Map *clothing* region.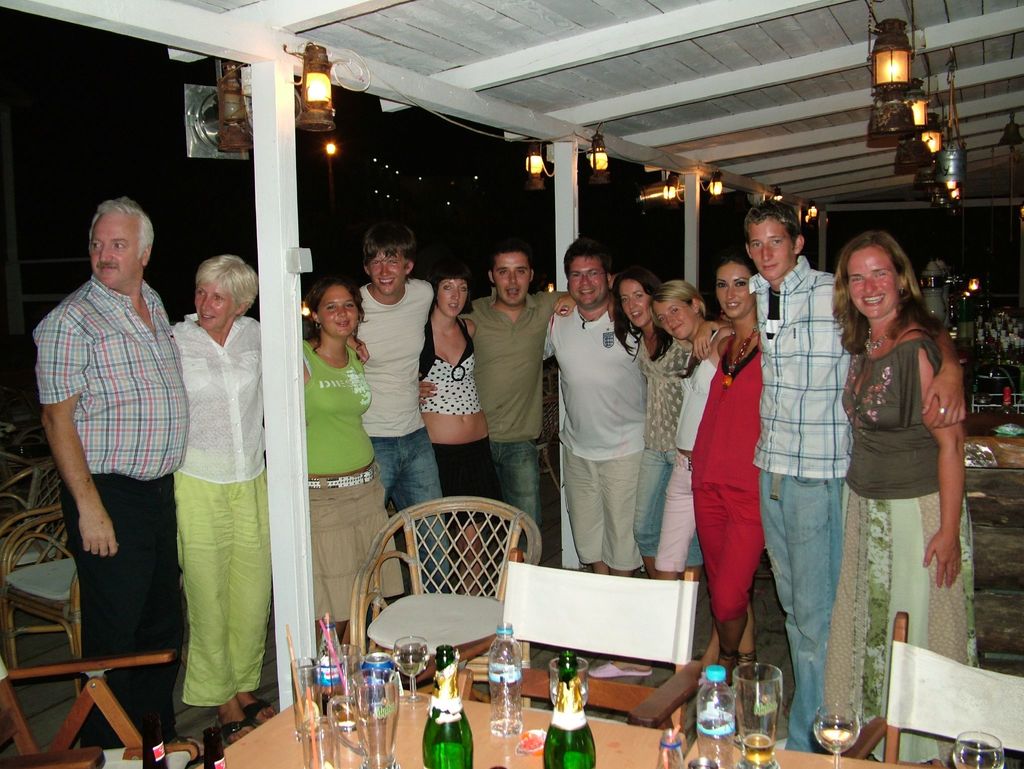
Mapped to <bbox>306, 341, 409, 628</bbox>.
